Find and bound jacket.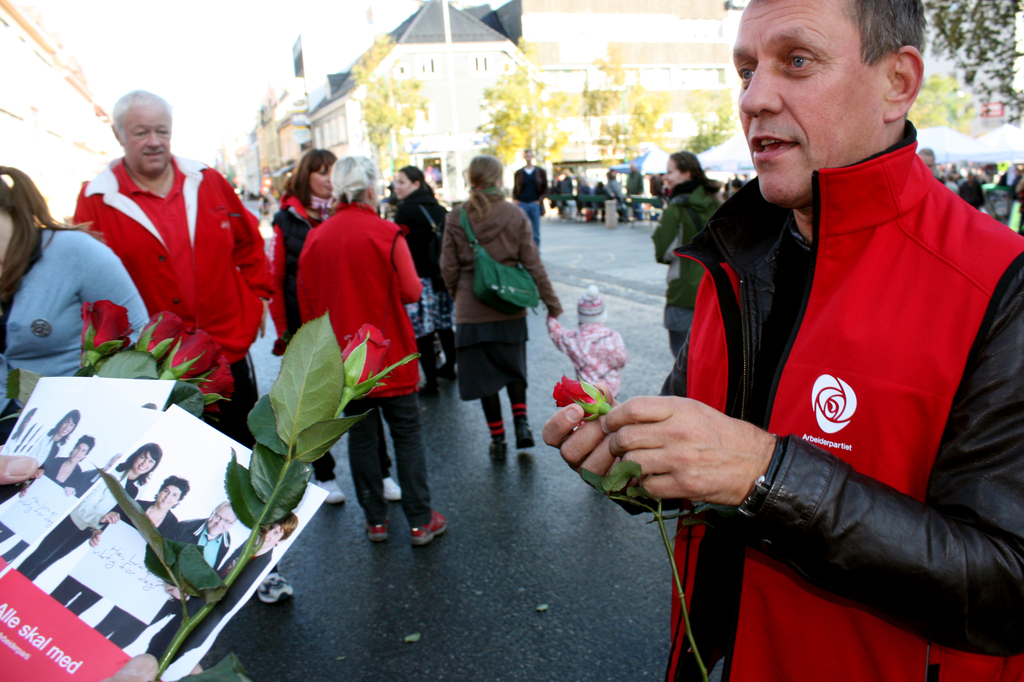
Bound: box=[297, 204, 428, 398].
